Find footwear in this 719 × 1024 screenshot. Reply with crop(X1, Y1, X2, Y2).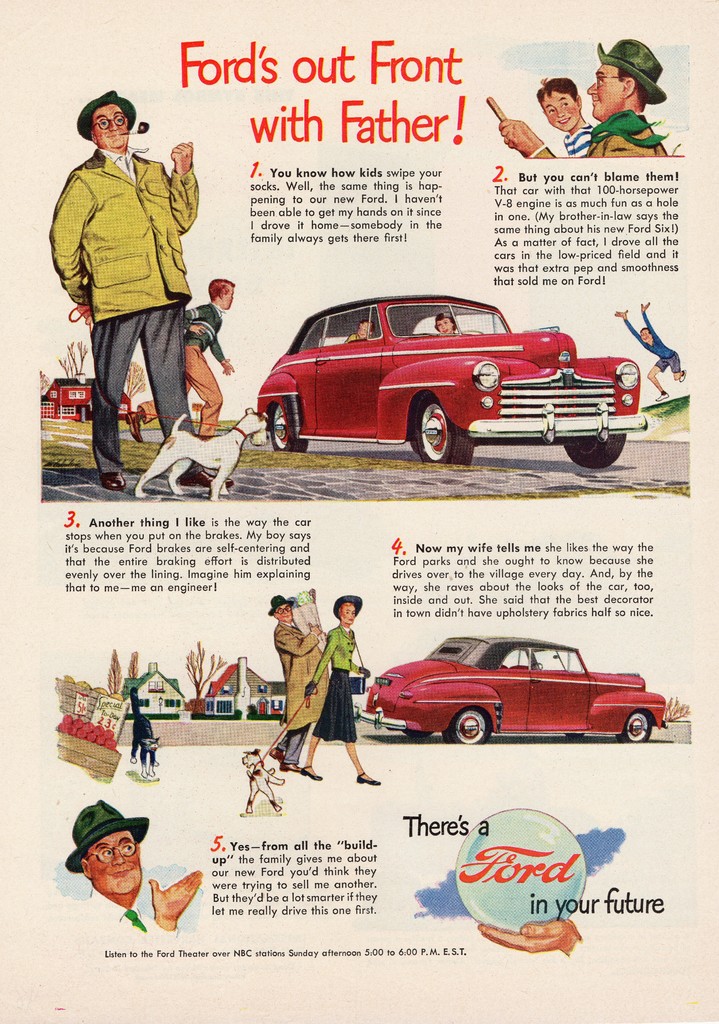
crop(354, 770, 380, 786).
